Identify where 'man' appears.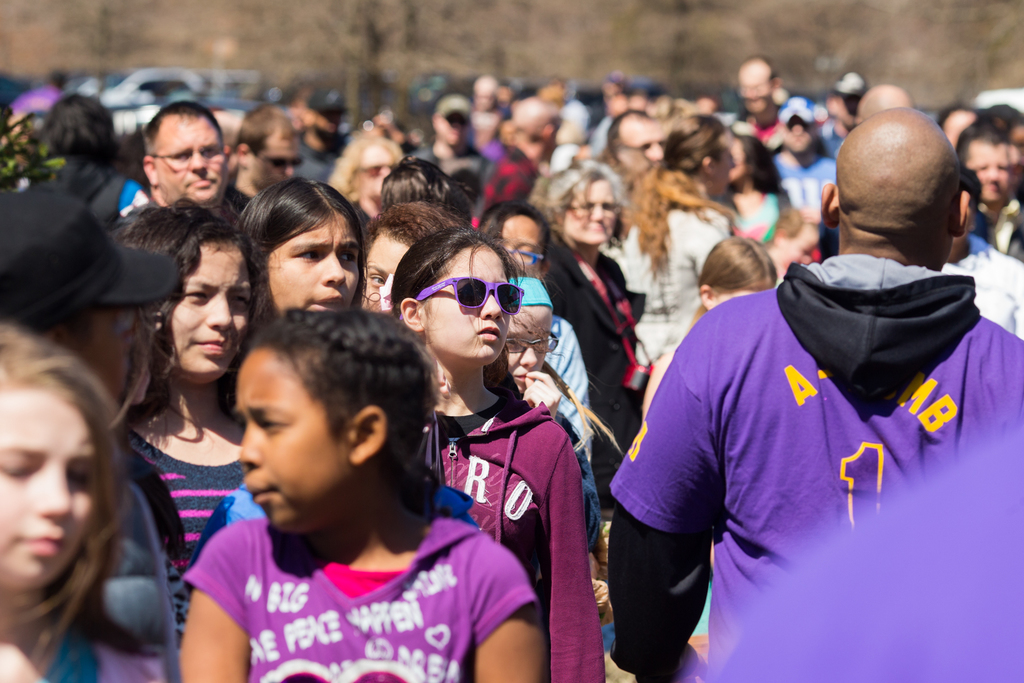
Appears at detection(407, 93, 484, 189).
